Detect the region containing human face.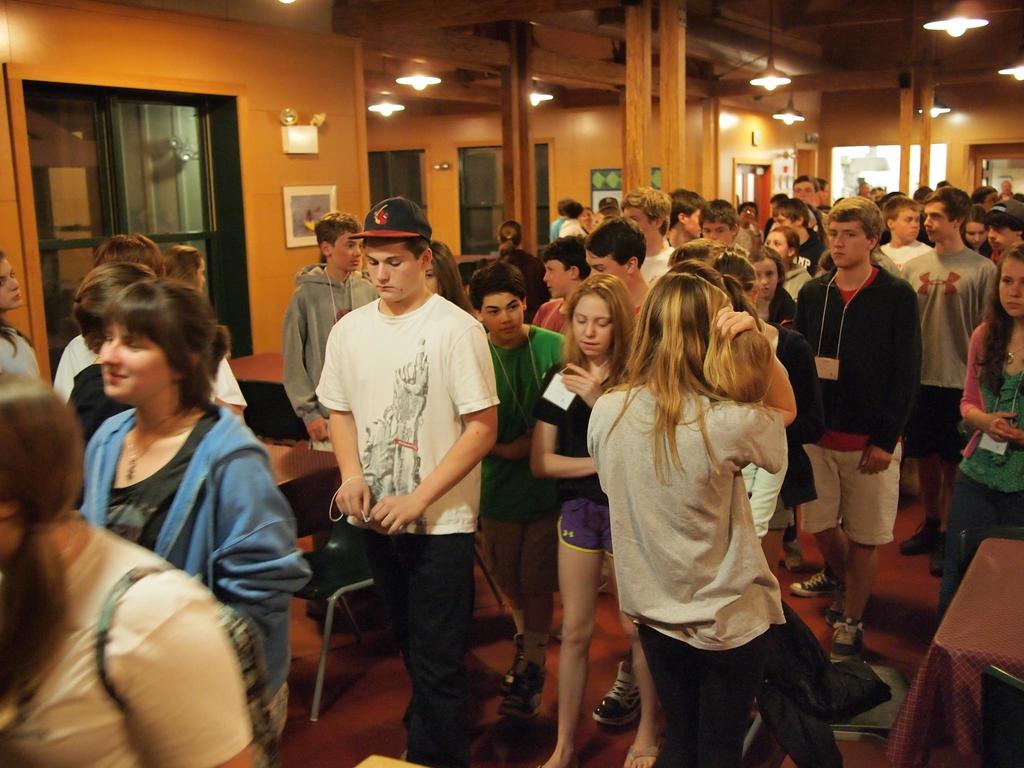
[x1=963, y1=221, x2=990, y2=246].
